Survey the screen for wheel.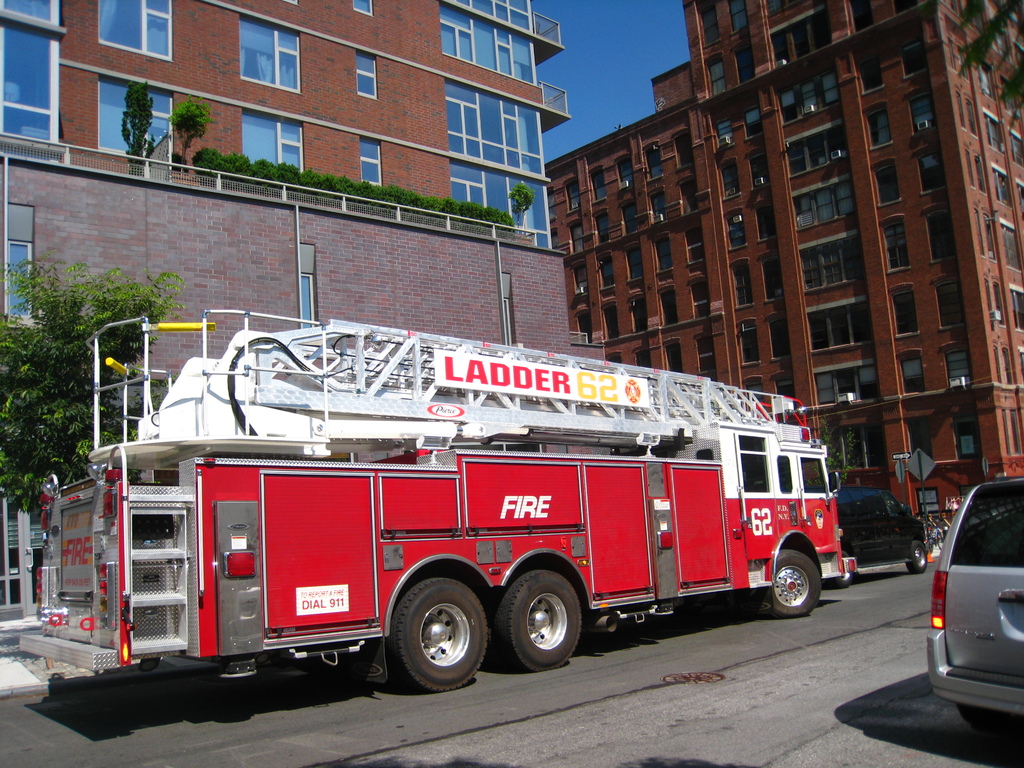
Survey found: pyautogui.locateOnScreen(954, 707, 1014, 730).
